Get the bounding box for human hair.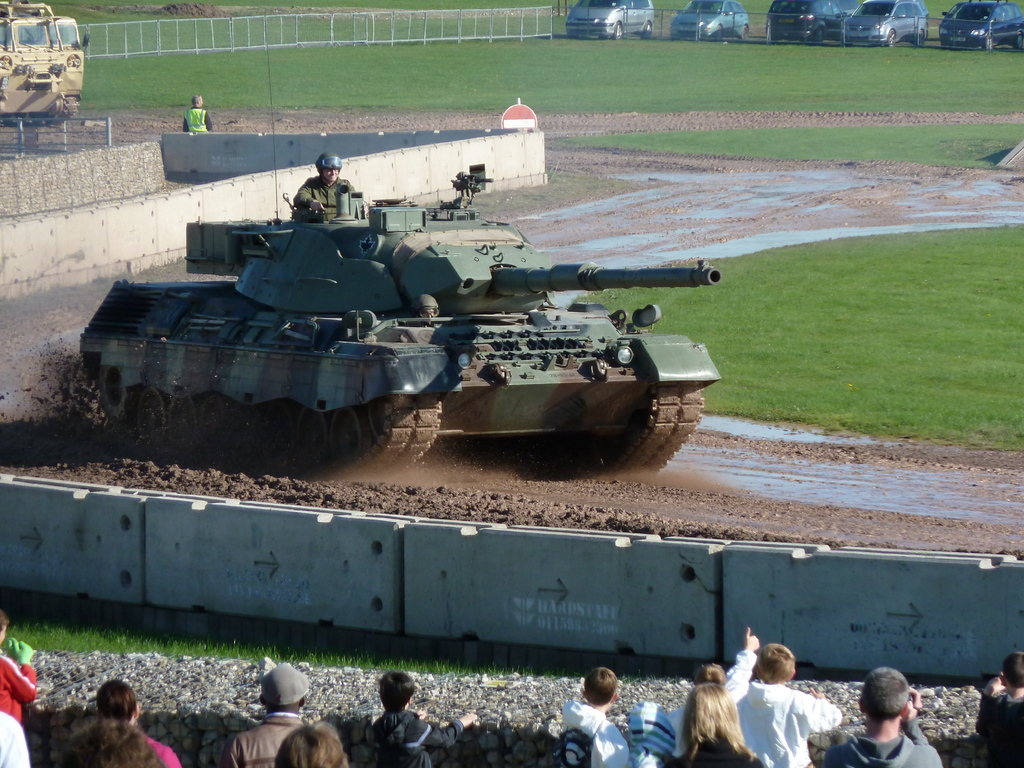
[x1=0, y1=613, x2=12, y2=638].
